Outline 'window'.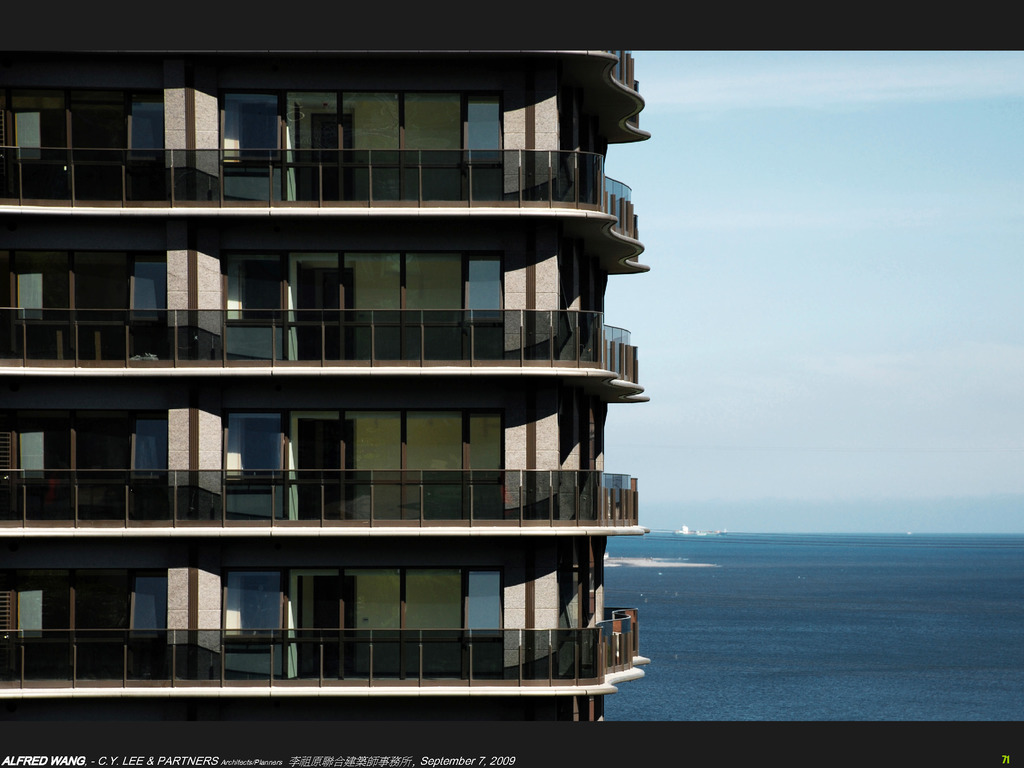
Outline: <bbox>298, 264, 349, 321</bbox>.
